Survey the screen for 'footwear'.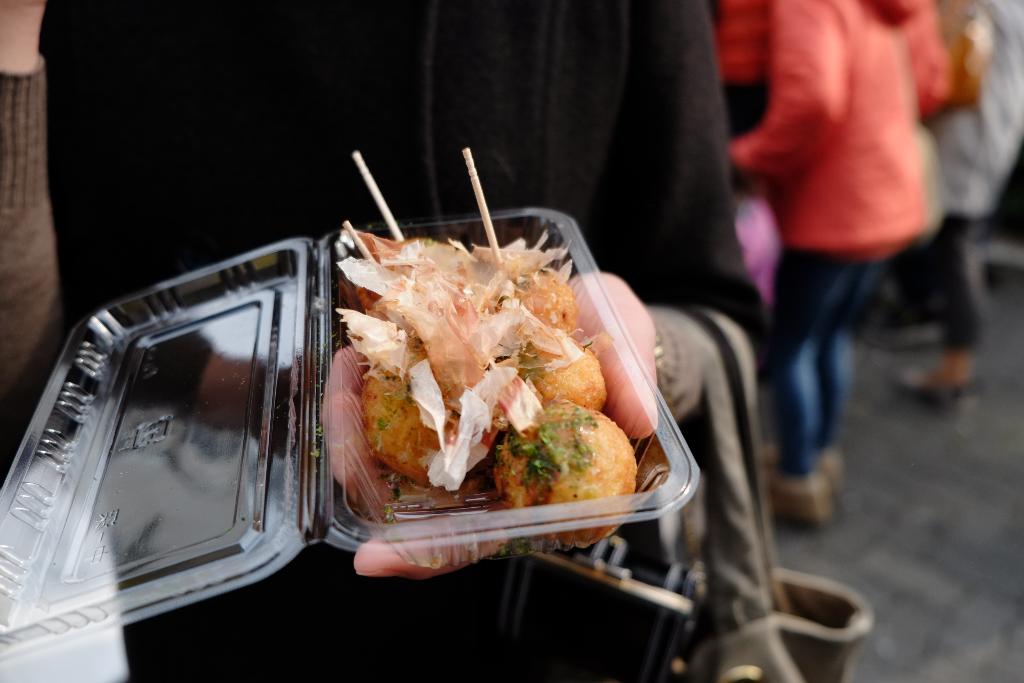
Survey found: 893/356/976/406.
